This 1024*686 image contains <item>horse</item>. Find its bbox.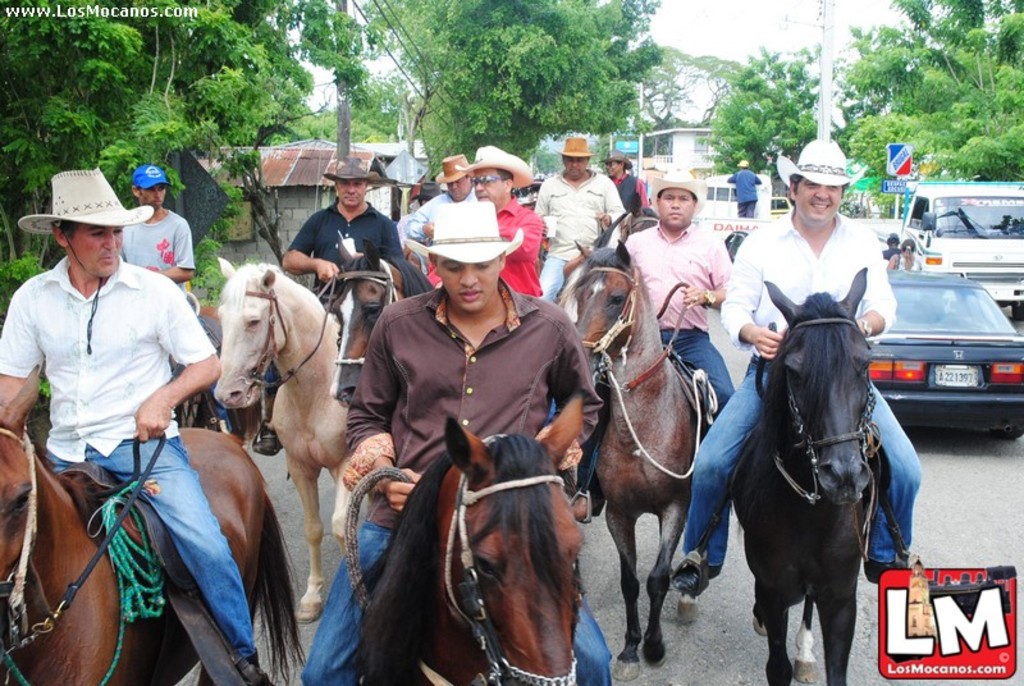
<bbox>342, 388, 590, 685</bbox>.
